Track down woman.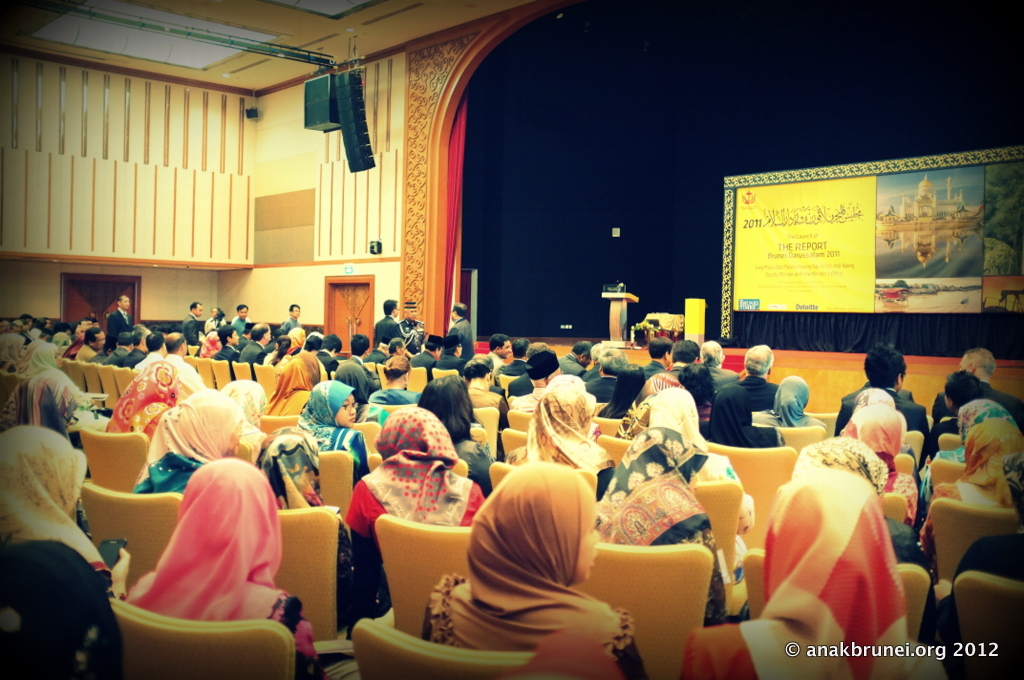
Tracked to {"x1": 228, "y1": 377, "x2": 266, "y2": 454}.
